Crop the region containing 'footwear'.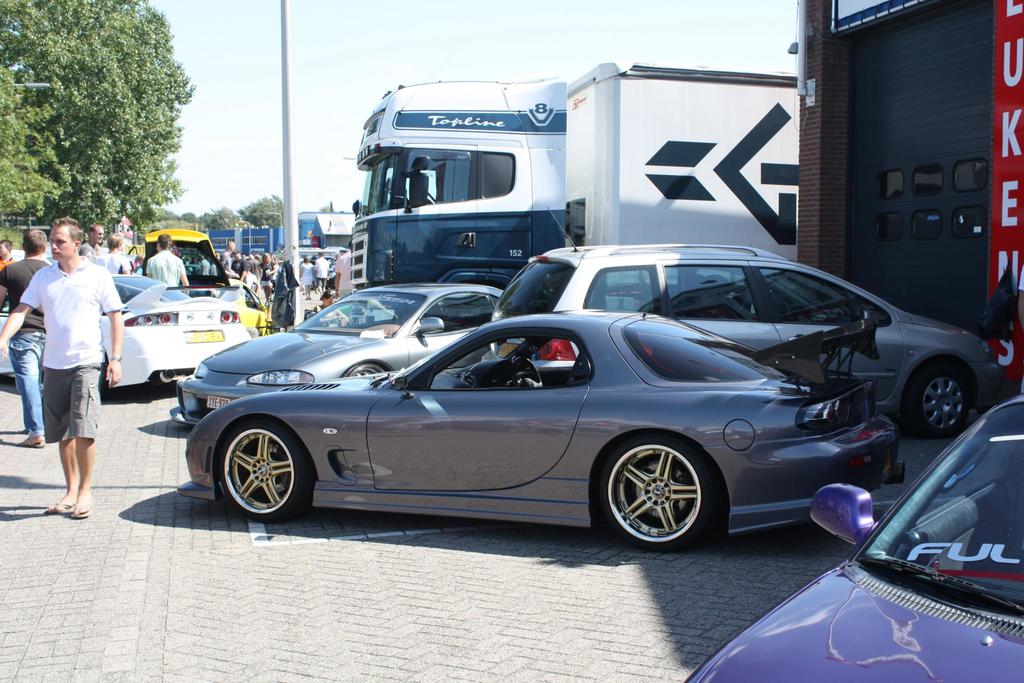
Crop region: left=306, top=293, right=312, bottom=299.
